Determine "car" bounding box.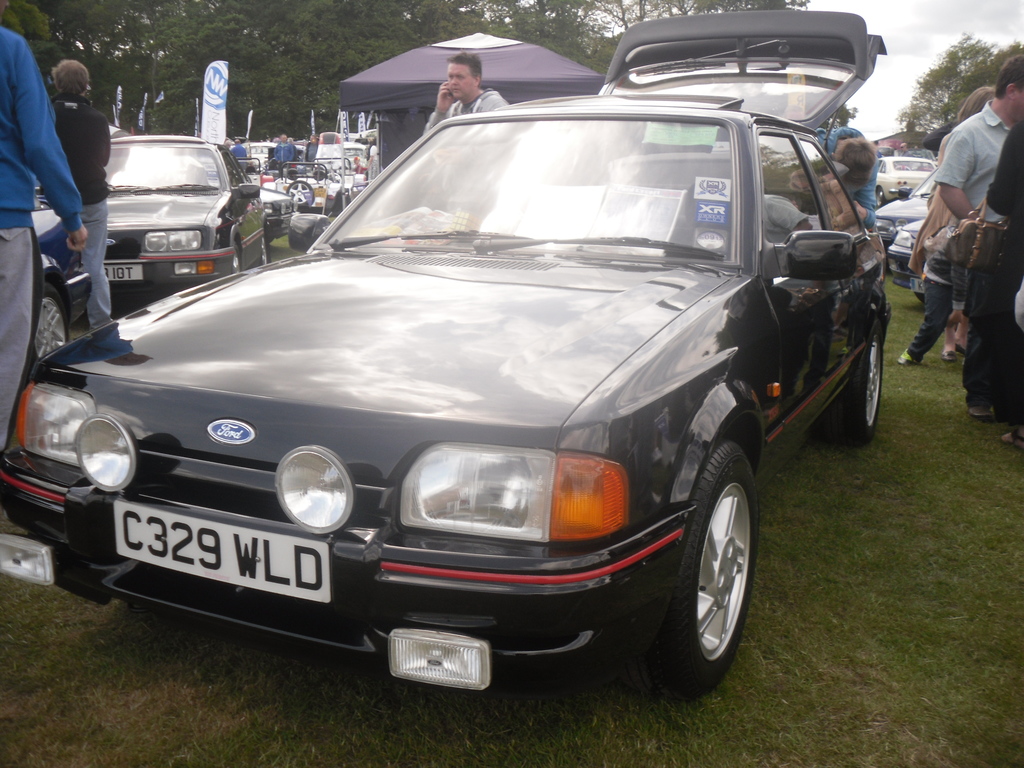
Determined: Rect(874, 171, 938, 241).
